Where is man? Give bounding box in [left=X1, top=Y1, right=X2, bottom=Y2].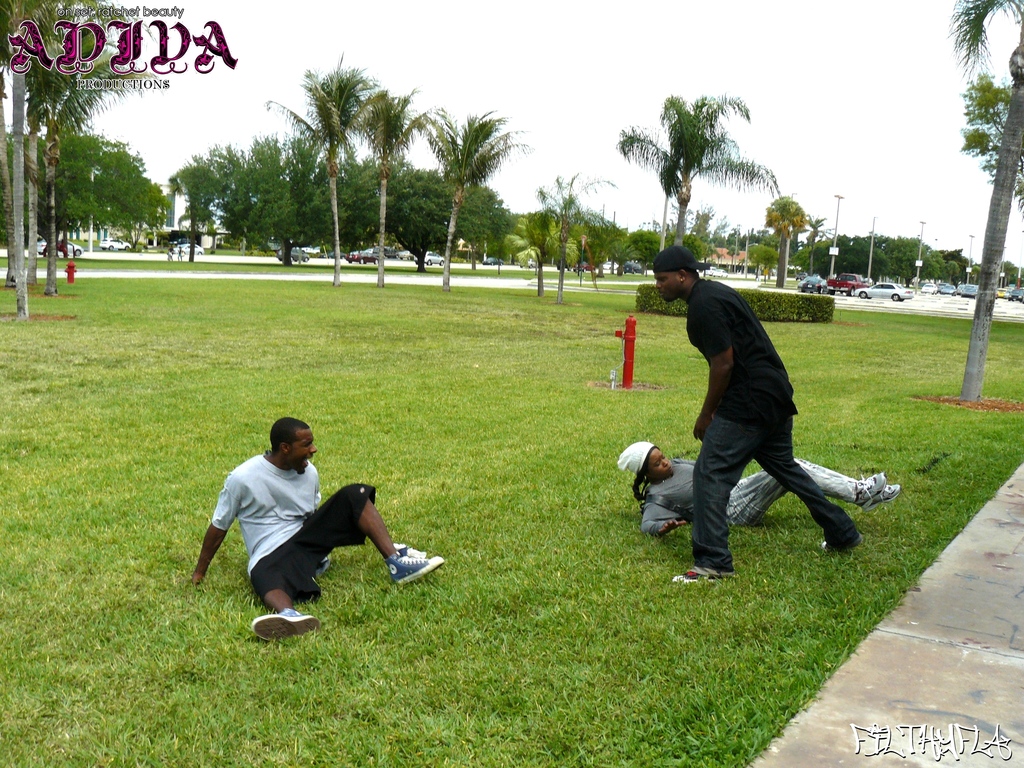
[left=207, top=411, right=406, bottom=618].
